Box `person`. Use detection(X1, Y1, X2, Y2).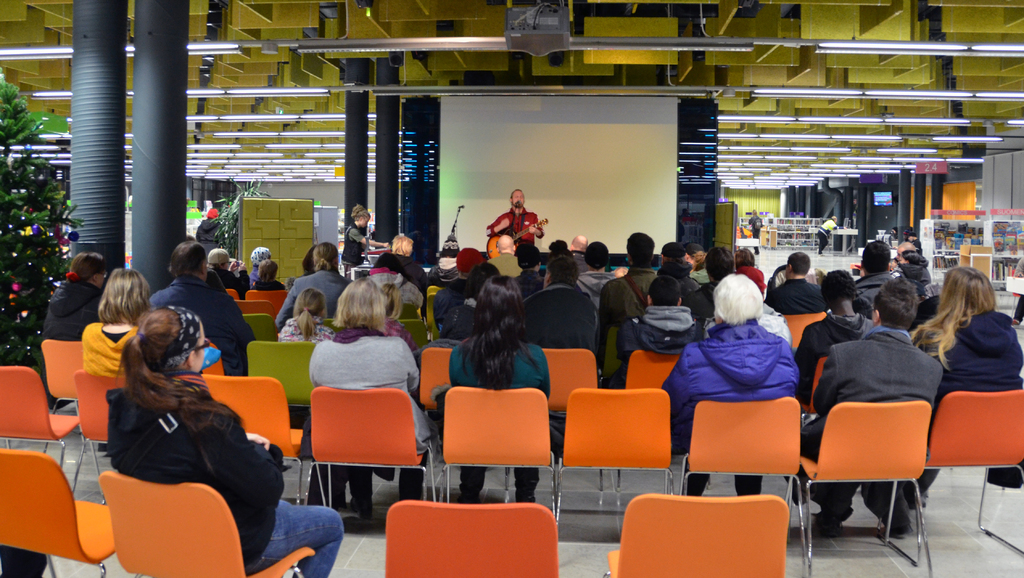
detection(335, 202, 379, 268).
